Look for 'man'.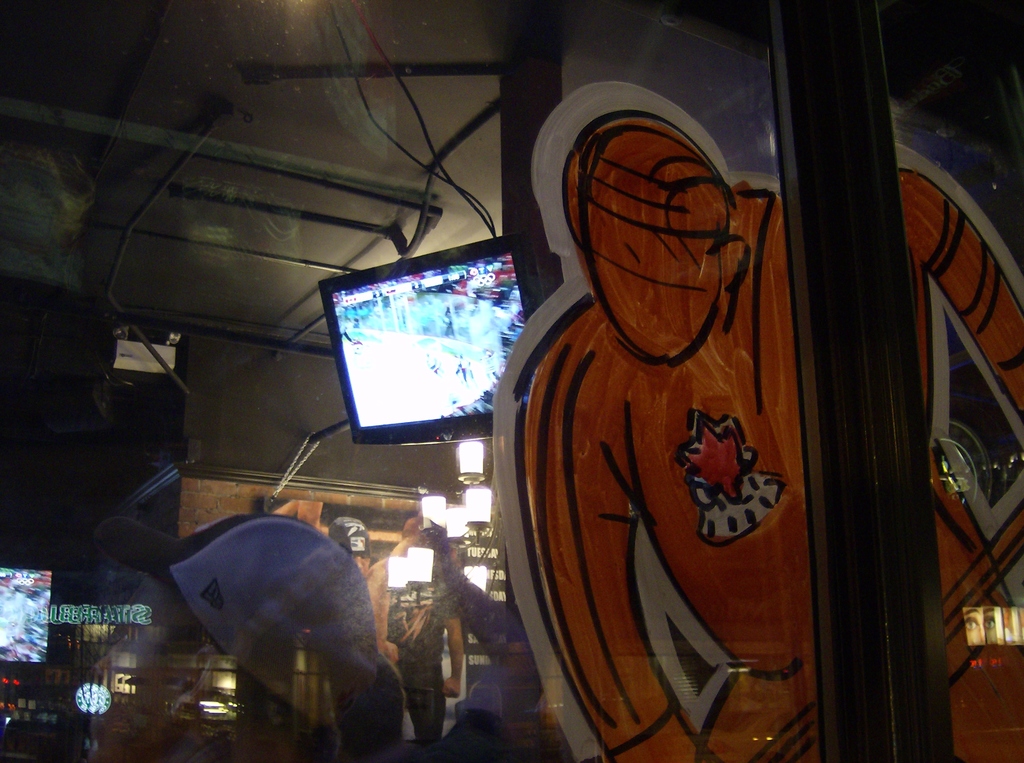
Found: bbox(370, 512, 471, 755).
